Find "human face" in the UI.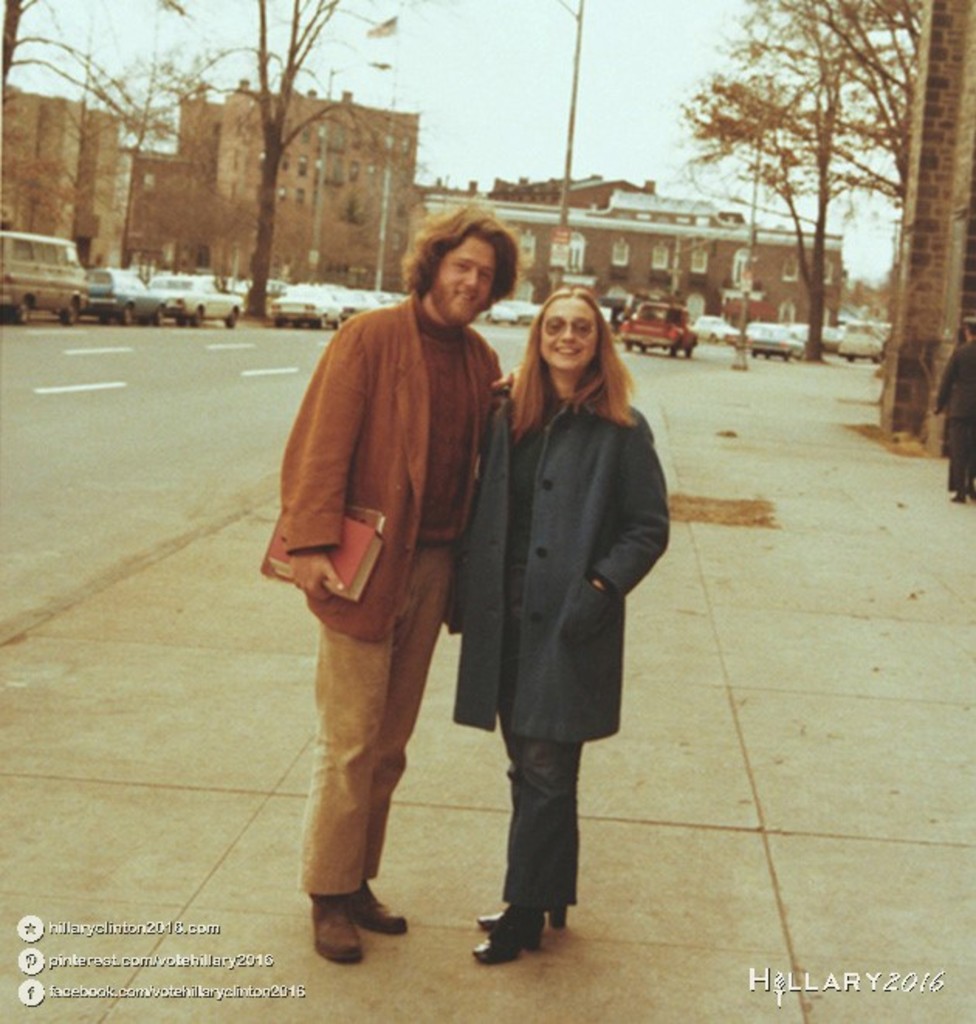
UI element at detection(426, 235, 502, 328).
